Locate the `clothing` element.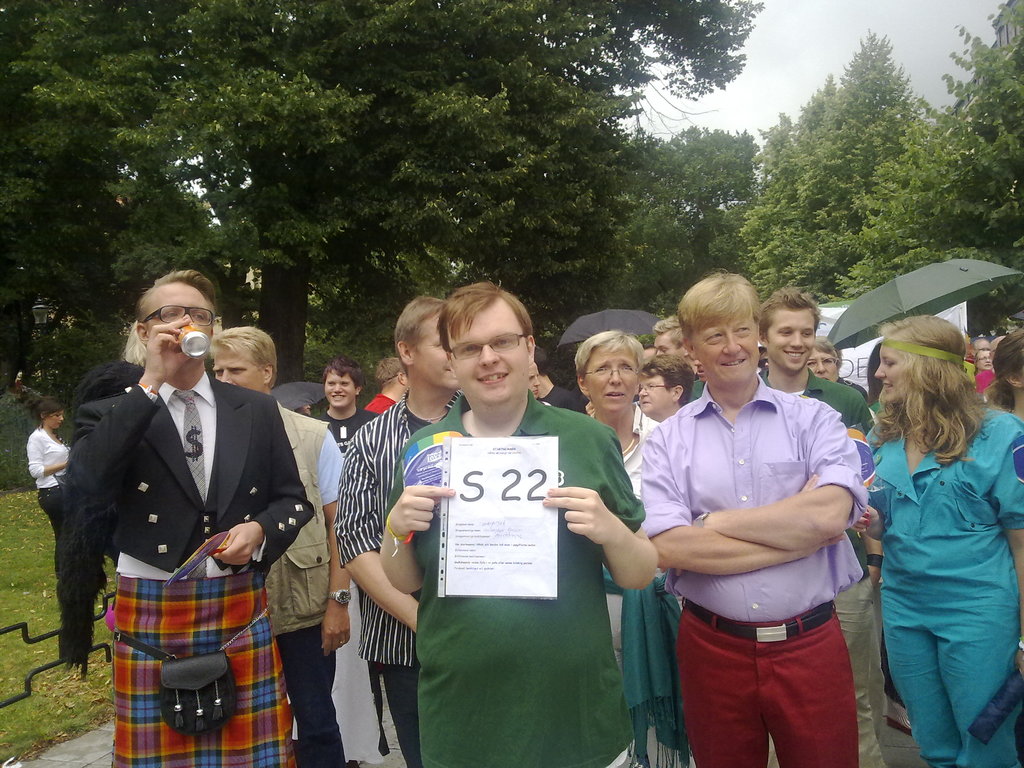
Element bbox: (left=762, top=365, right=874, bottom=433).
